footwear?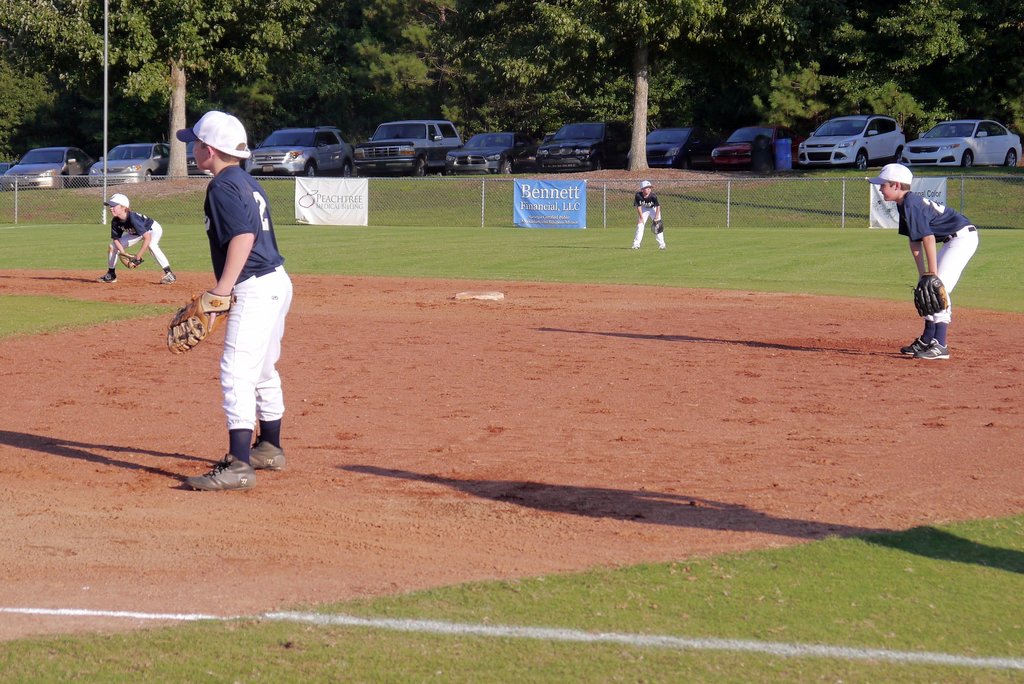
rect(175, 446, 257, 498)
